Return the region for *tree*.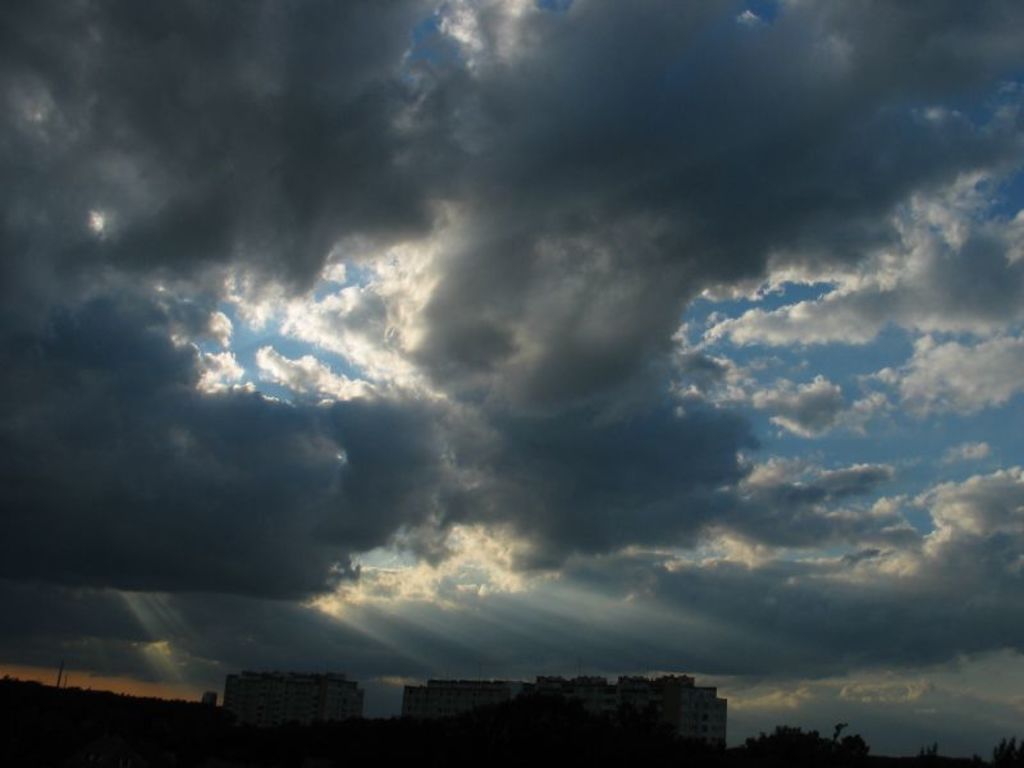
Rect(970, 754, 984, 767).
